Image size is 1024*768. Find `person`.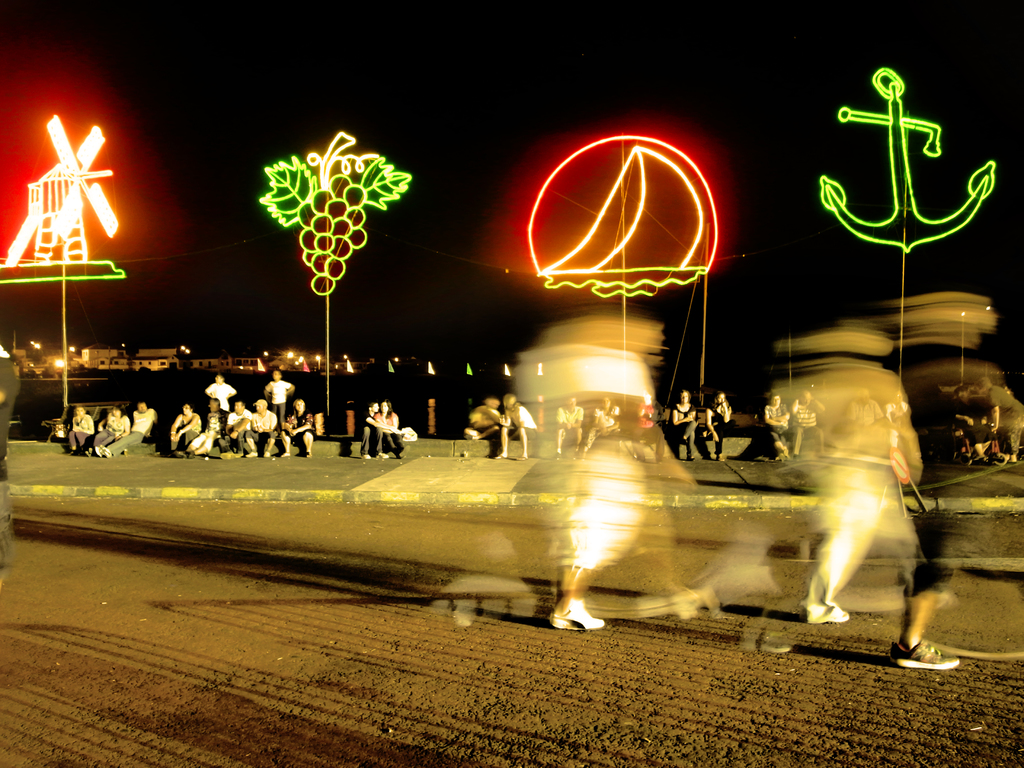
l=372, t=400, r=411, b=463.
